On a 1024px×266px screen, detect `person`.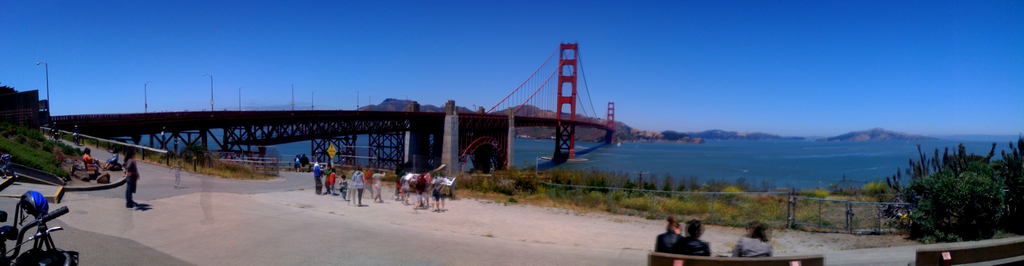
l=656, t=220, r=682, b=263.
